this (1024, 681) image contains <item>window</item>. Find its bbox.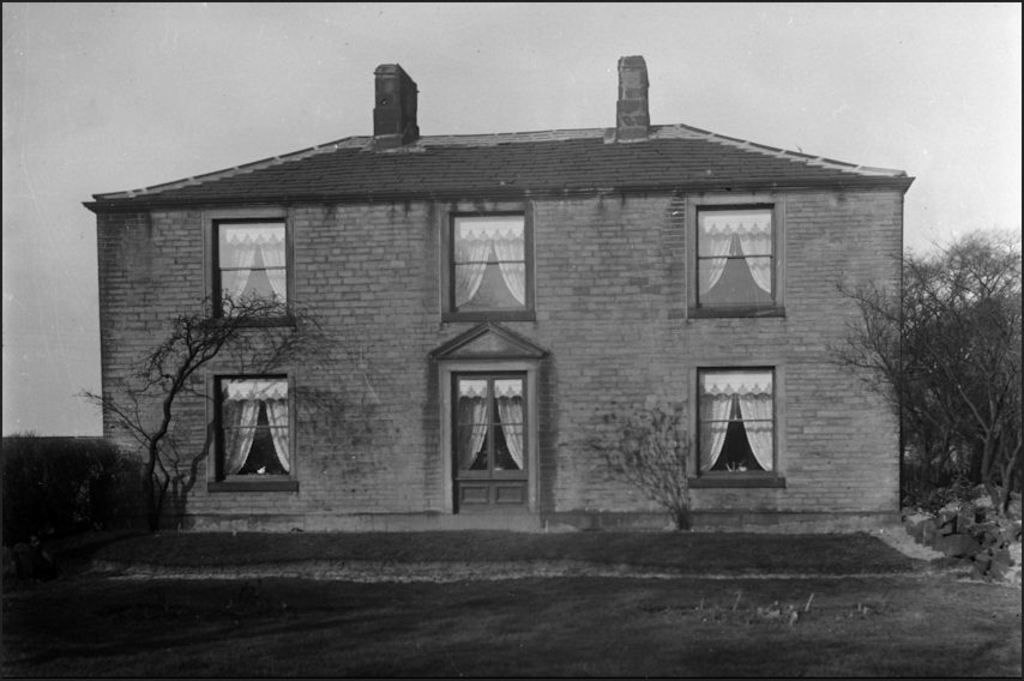
<bbox>689, 355, 785, 489</bbox>.
